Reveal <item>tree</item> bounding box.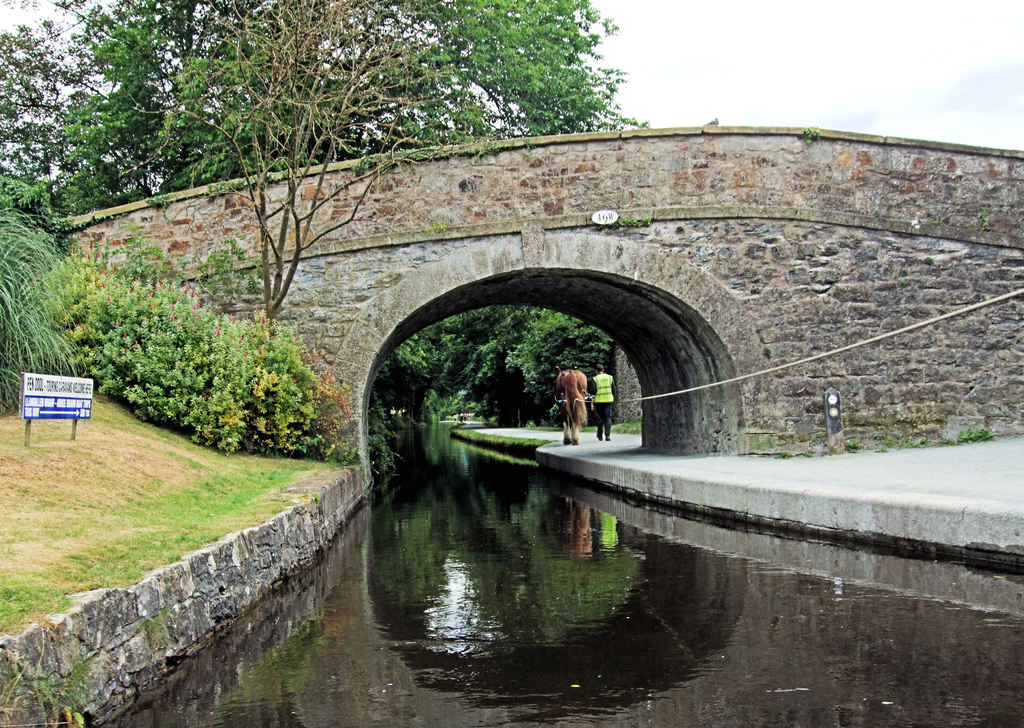
Revealed: pyautogui.locateOnScreen(0, 21, 68, 187).
